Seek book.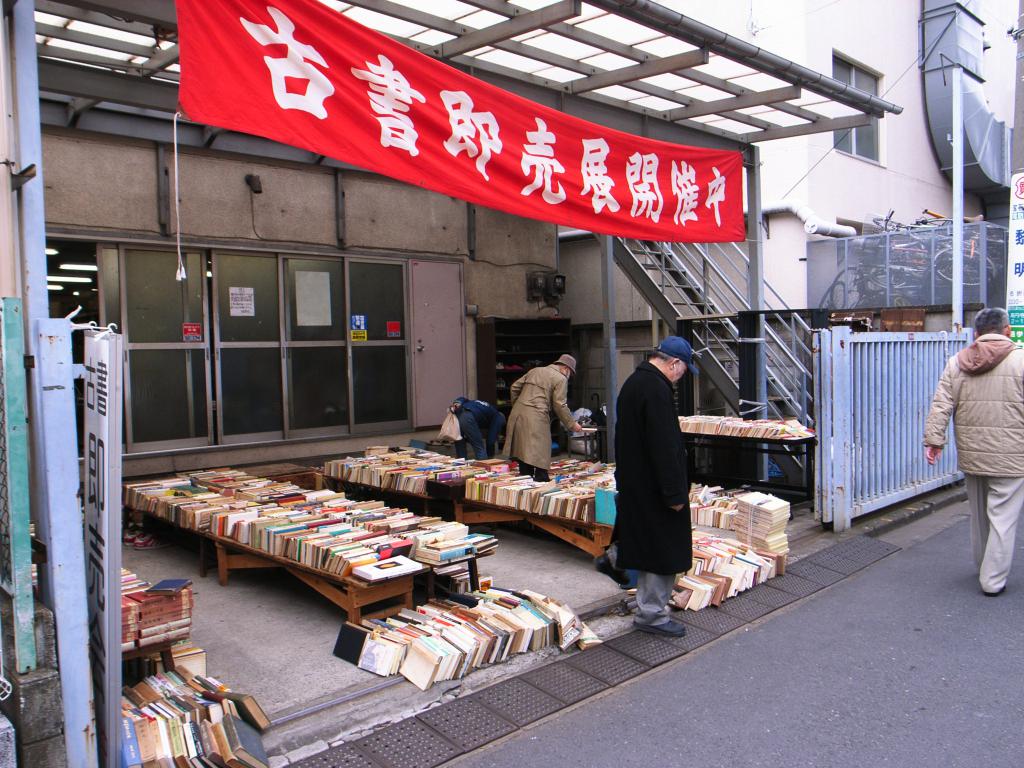
Rect(123, 698, 152, 758).
